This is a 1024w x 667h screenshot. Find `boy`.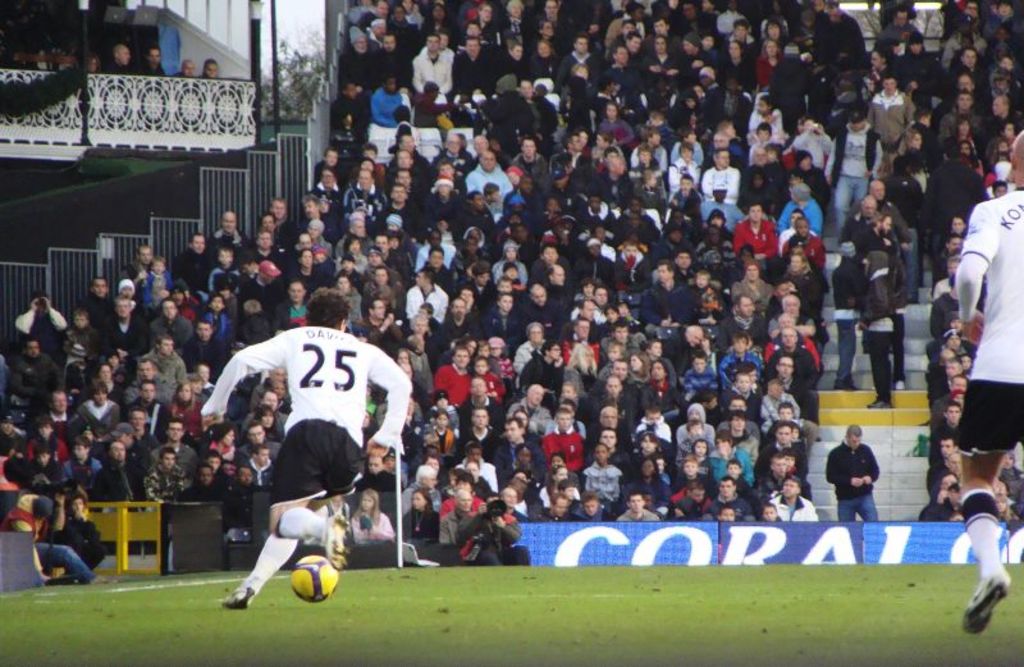
Bounding box: <box>759,502,782,518</box>.
